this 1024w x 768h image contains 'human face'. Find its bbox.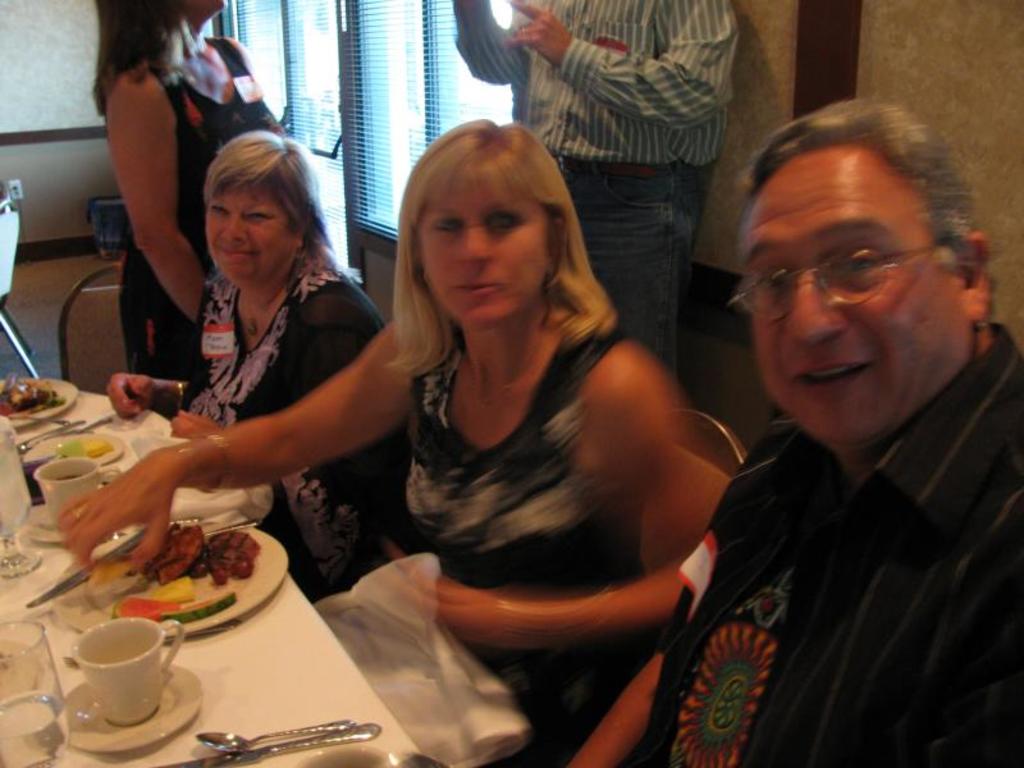
{"left": 204, "top": 182, "right": 292, "bottom": 278}.
